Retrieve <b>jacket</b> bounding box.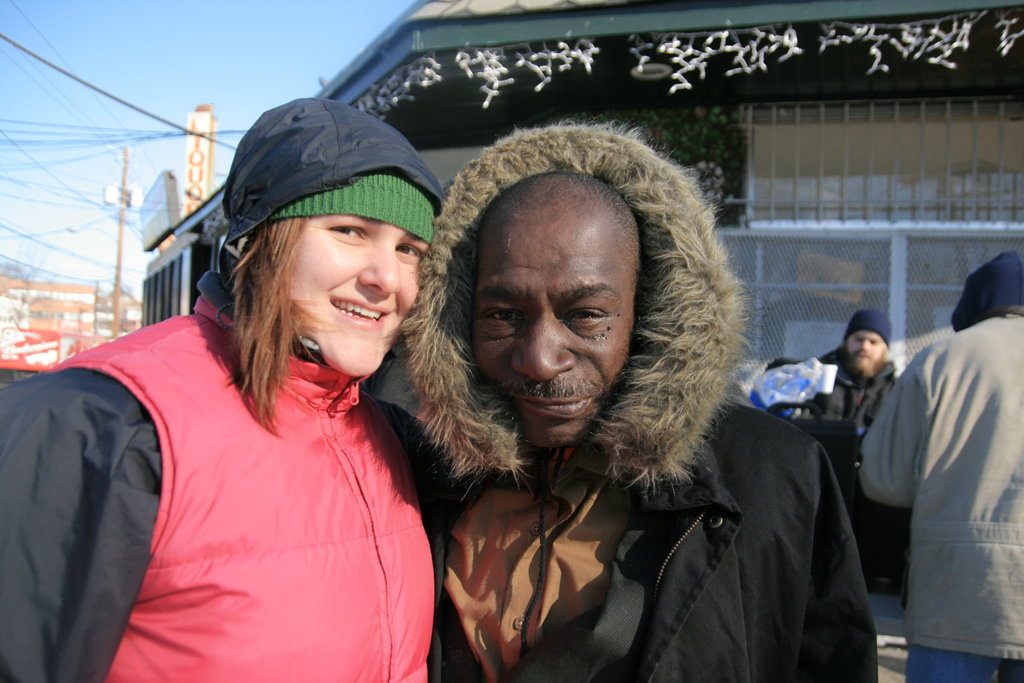
Bounding box: 434:403:879:682.
